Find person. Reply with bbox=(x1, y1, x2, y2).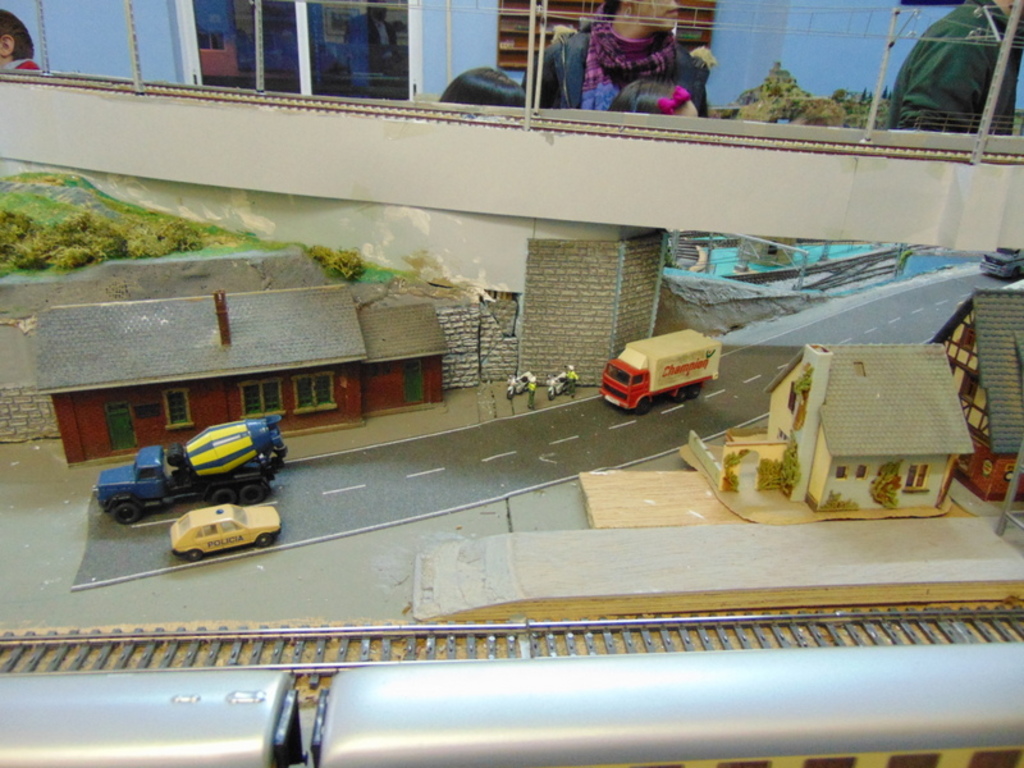
bbox=(434, 58, 531, 109).
